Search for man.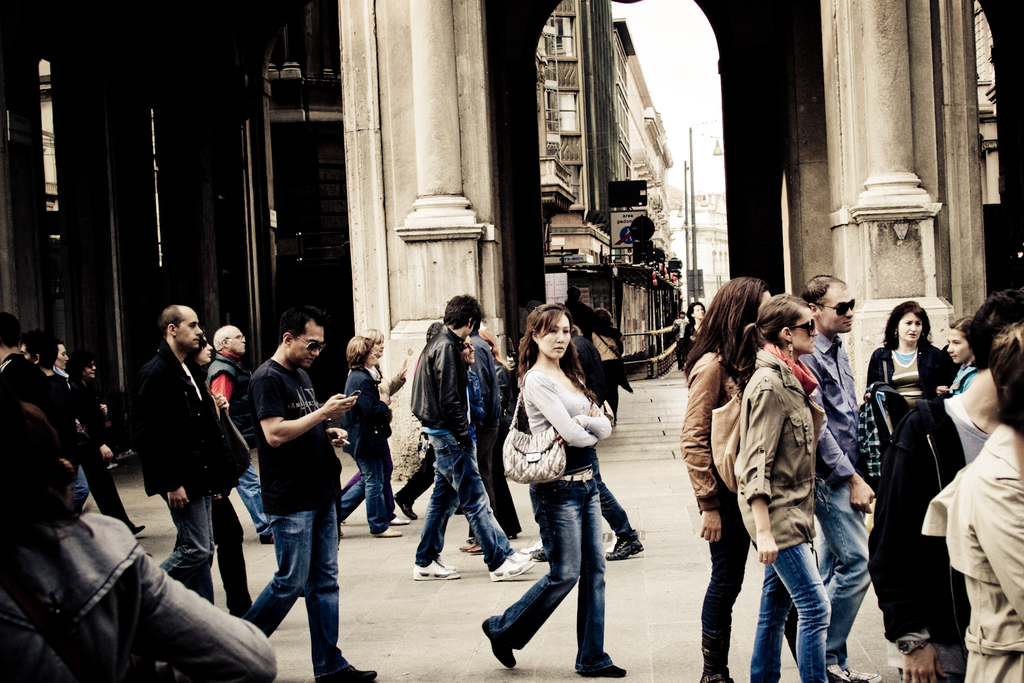
Found at bbox=(406, 293, 534, 586).
